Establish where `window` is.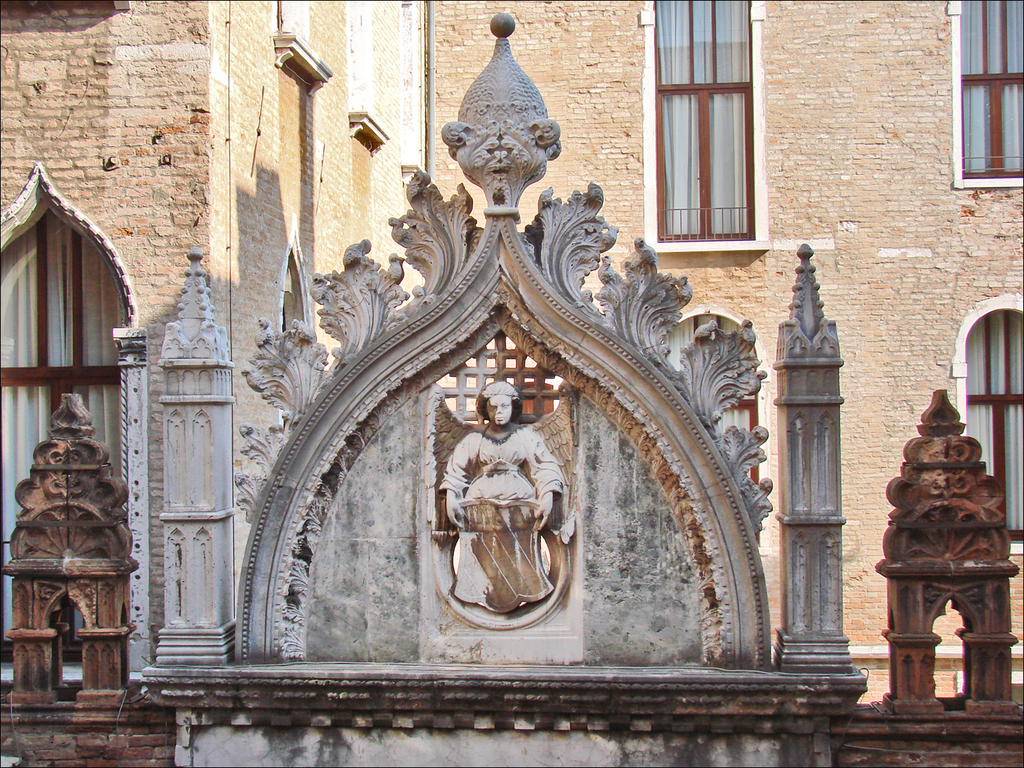
Established at bbox=[947, 296, 1023, 551].
